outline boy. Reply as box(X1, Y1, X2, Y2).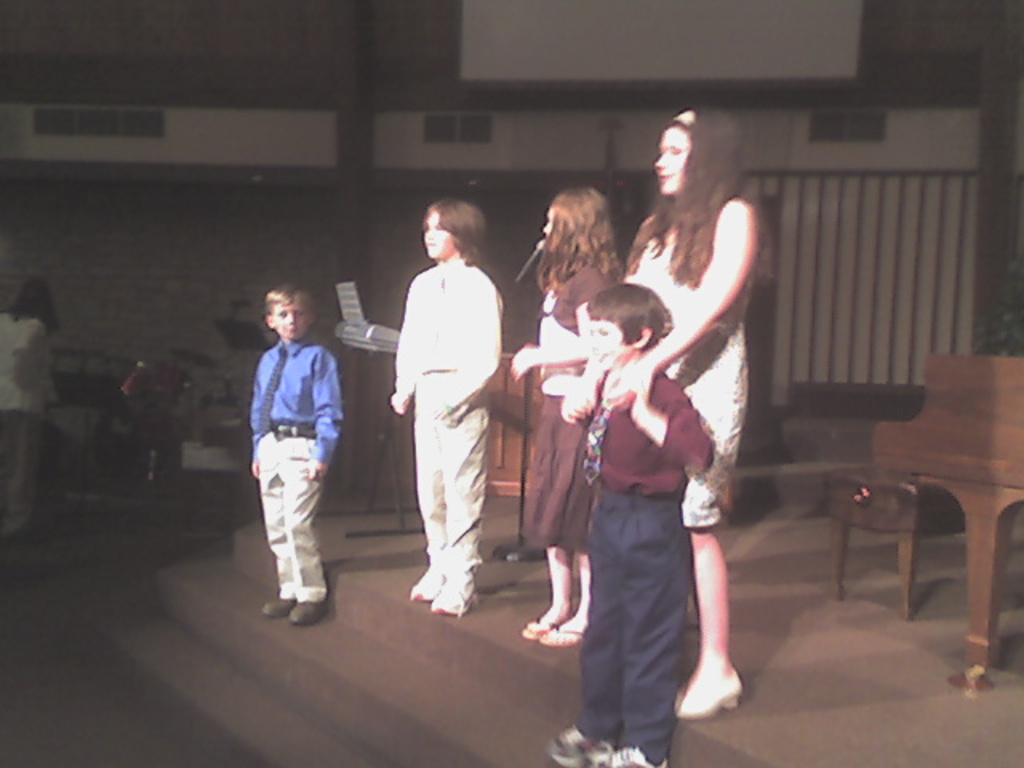
box(549, 285, 720, 766).
